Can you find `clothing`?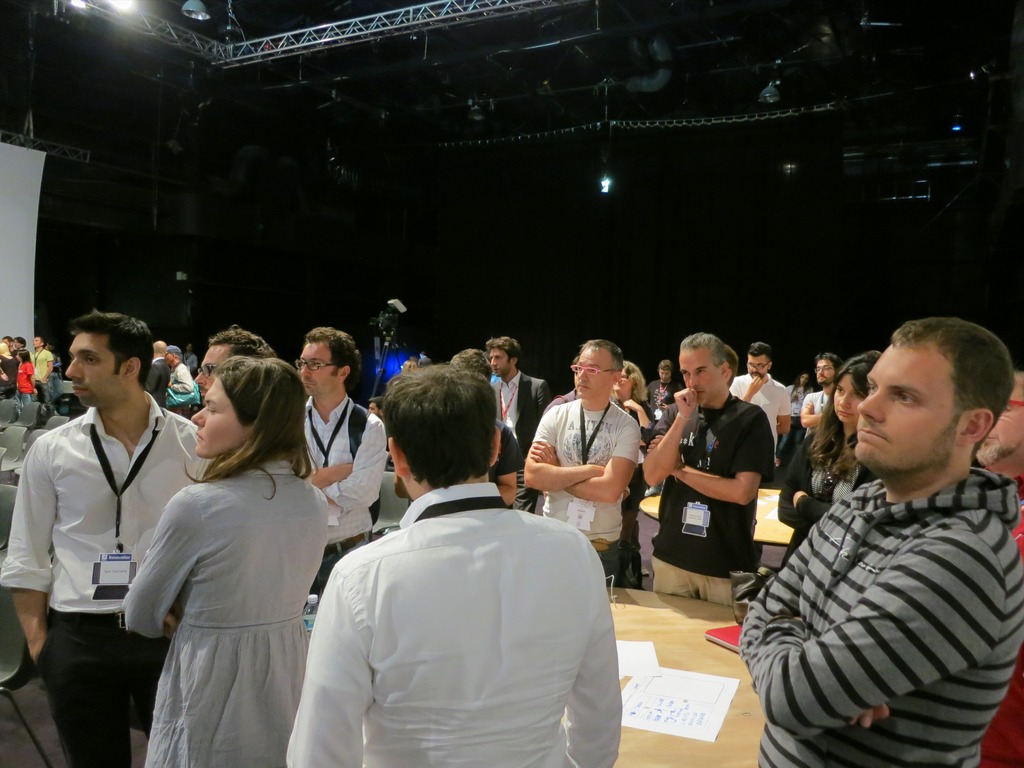
Yes, bounding box: [16, 362, 35, 402].
